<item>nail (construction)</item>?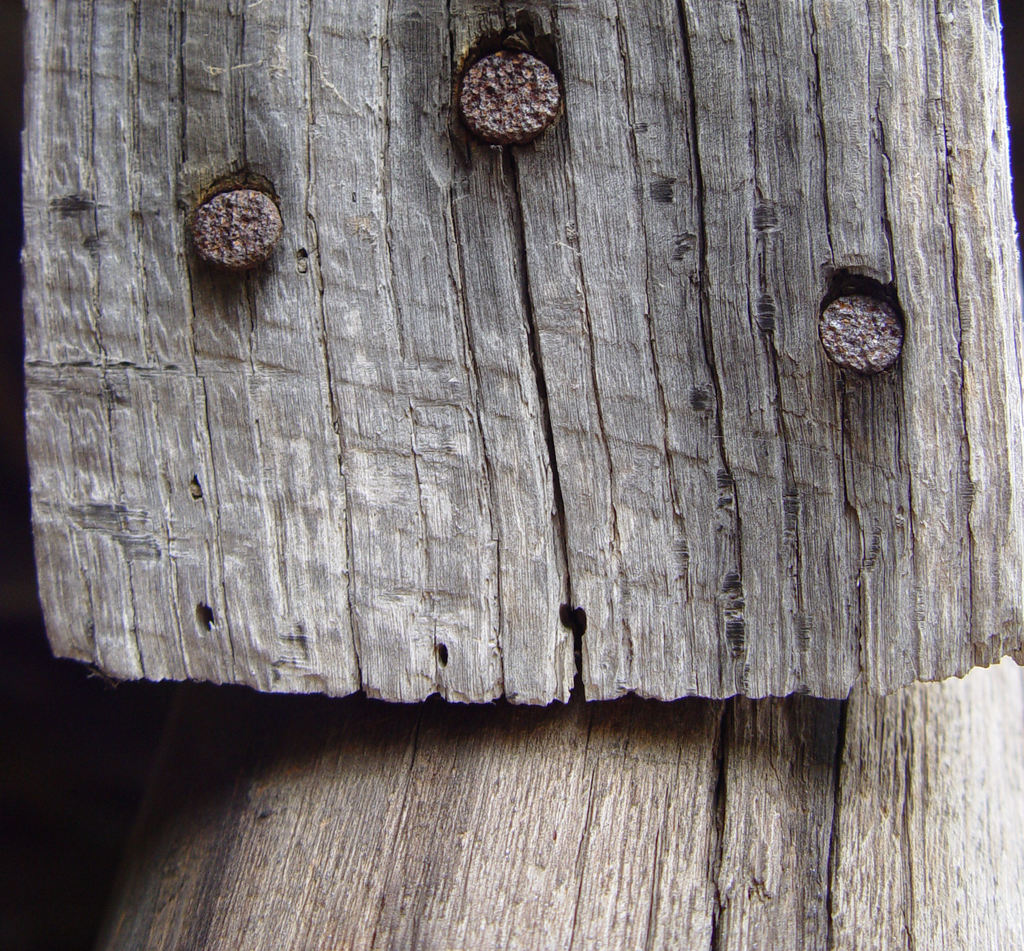
<box>191,191,277,275</box>
